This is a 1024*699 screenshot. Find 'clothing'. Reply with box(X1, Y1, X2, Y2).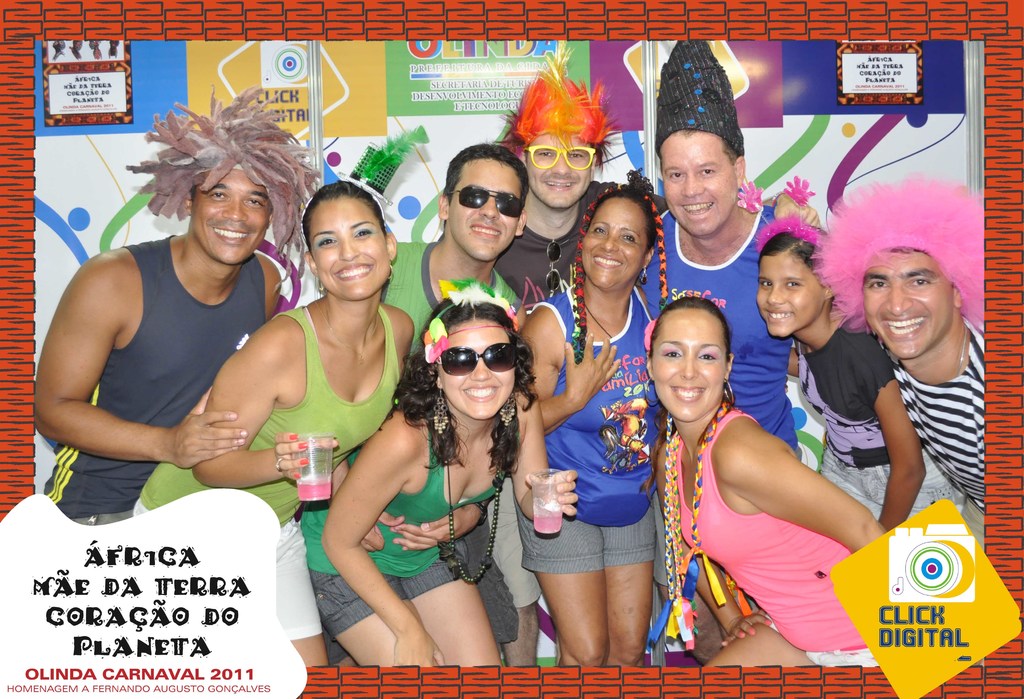
box(43, 193, 269, 538).
